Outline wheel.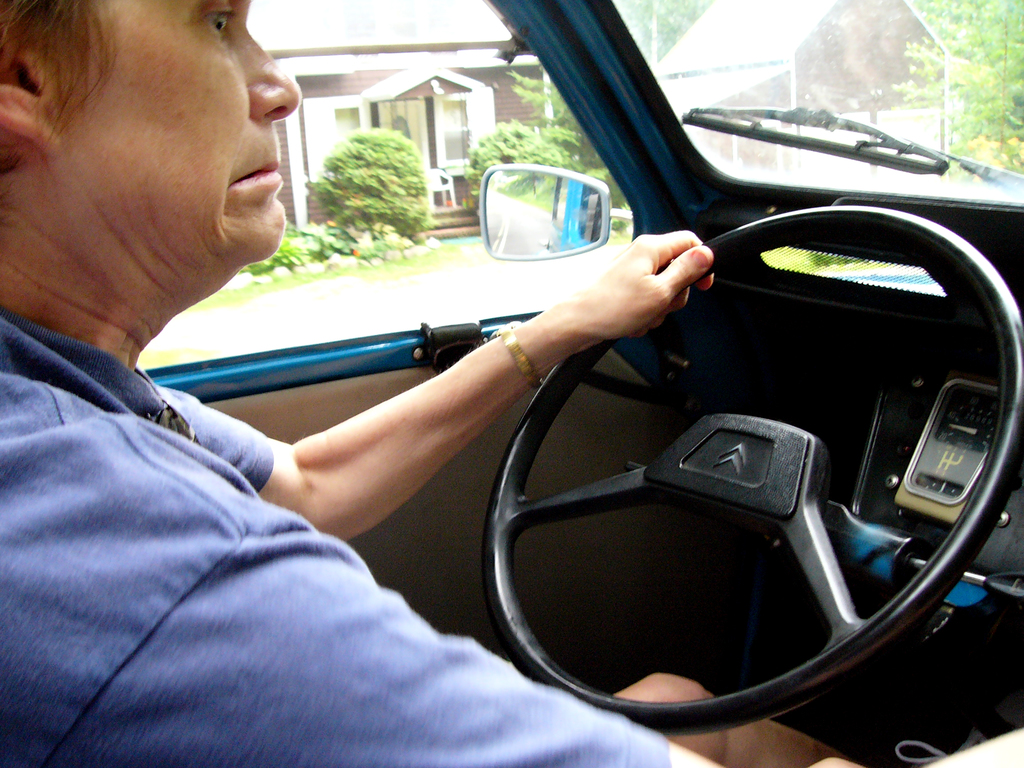
Outline: 467 214 989 741.
